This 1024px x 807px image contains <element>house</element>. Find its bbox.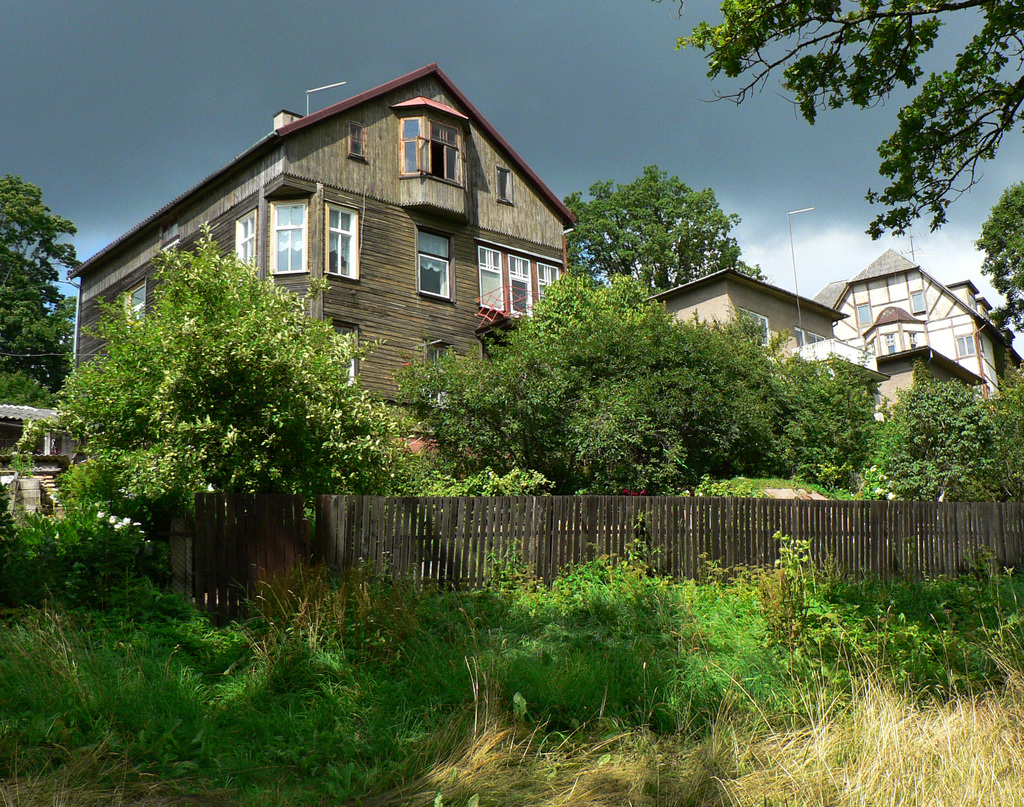
detection(828, 245, 1006, 400).
